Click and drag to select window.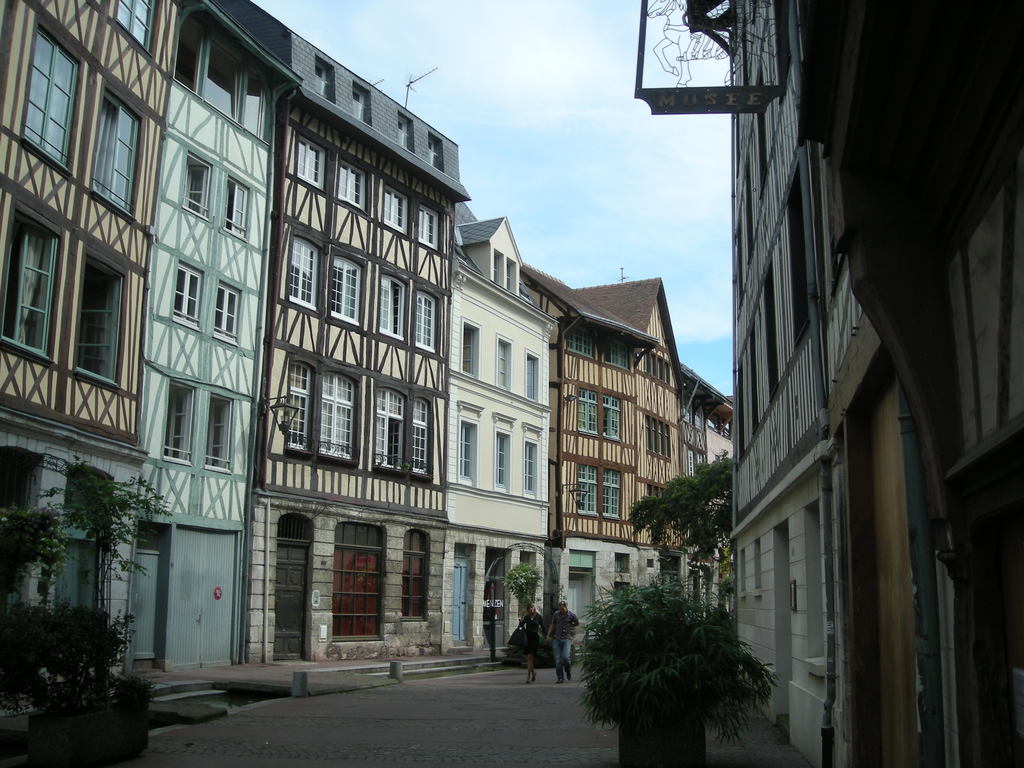
Selection: 18:24:79:172.
